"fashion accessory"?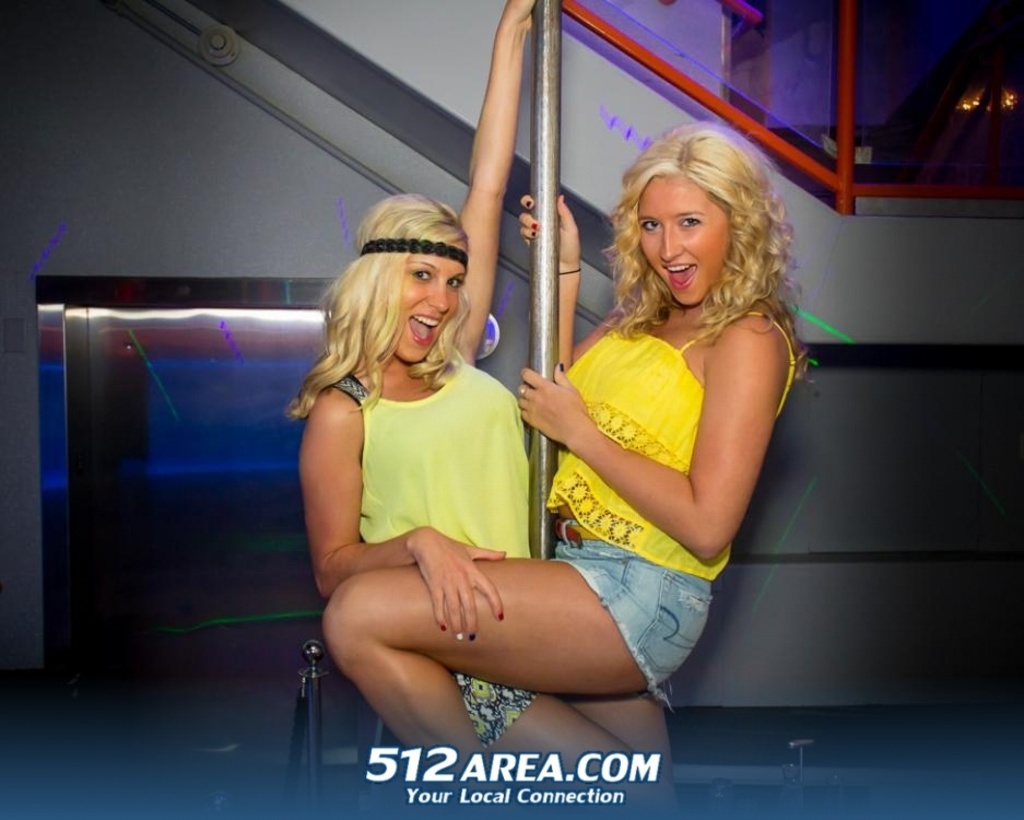
bbox=(436, 620, 446, 632)
